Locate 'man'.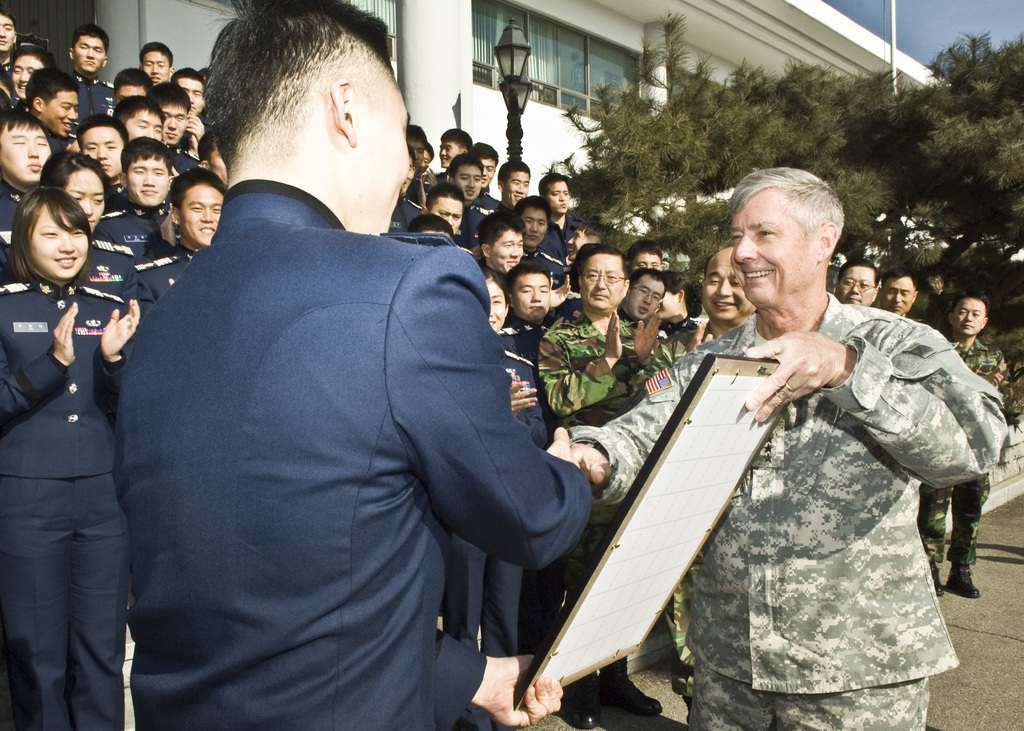
Bounding box: BBox(532, 244, 677, 725).
